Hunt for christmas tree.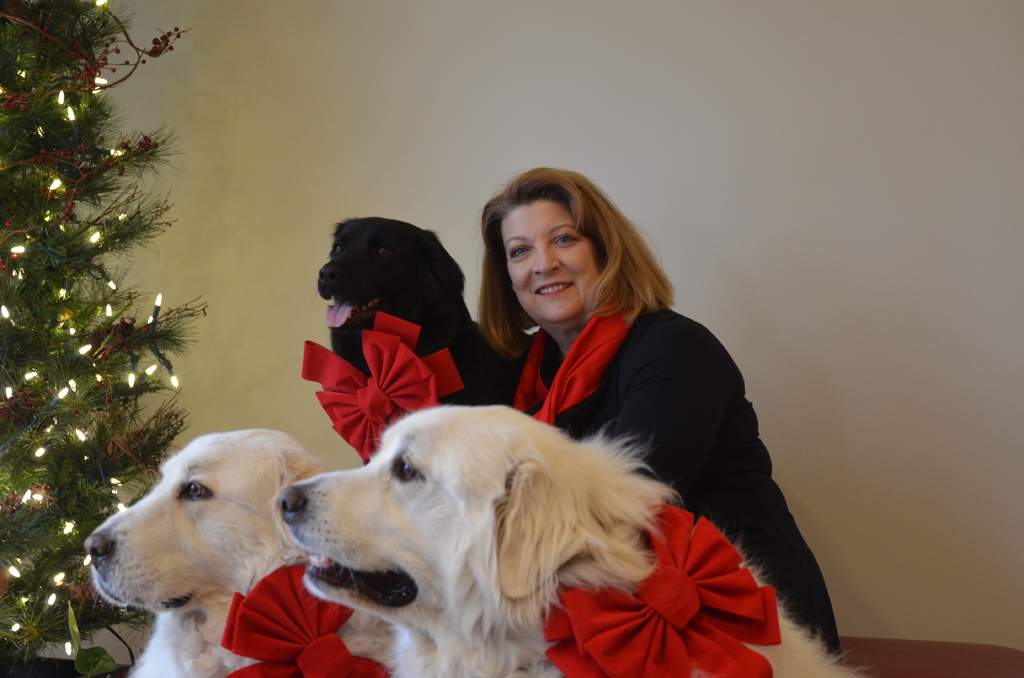
Hunted down at box(0, 0, 216, 677).
